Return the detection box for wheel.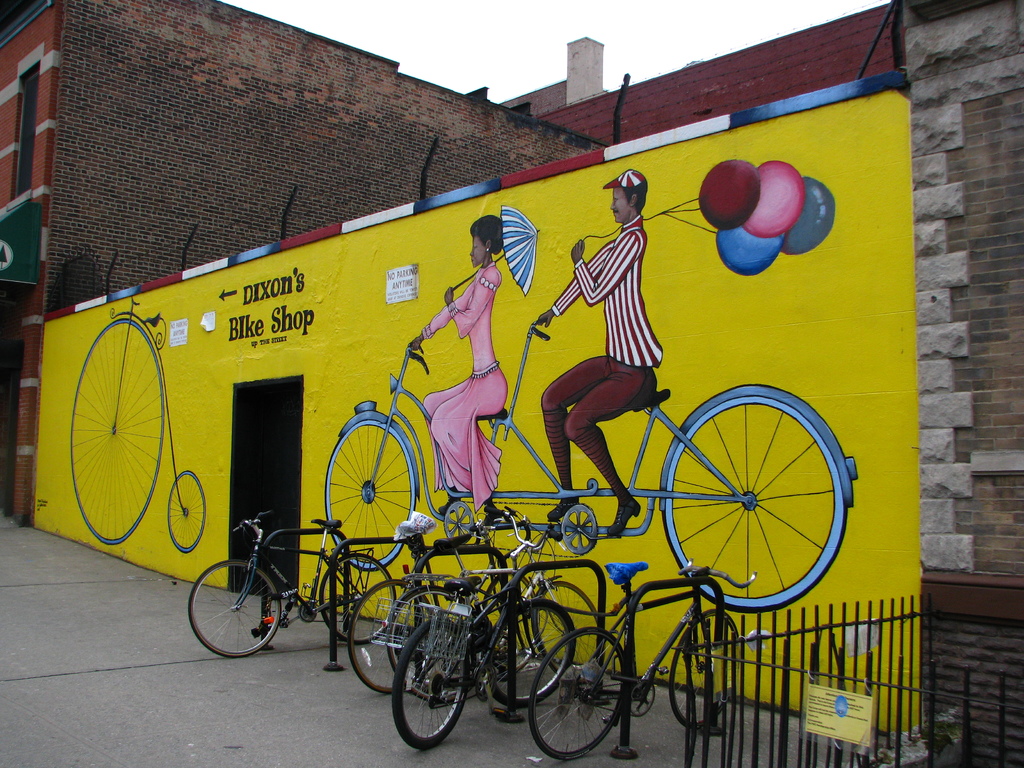
[657, 383, 861, 614].
